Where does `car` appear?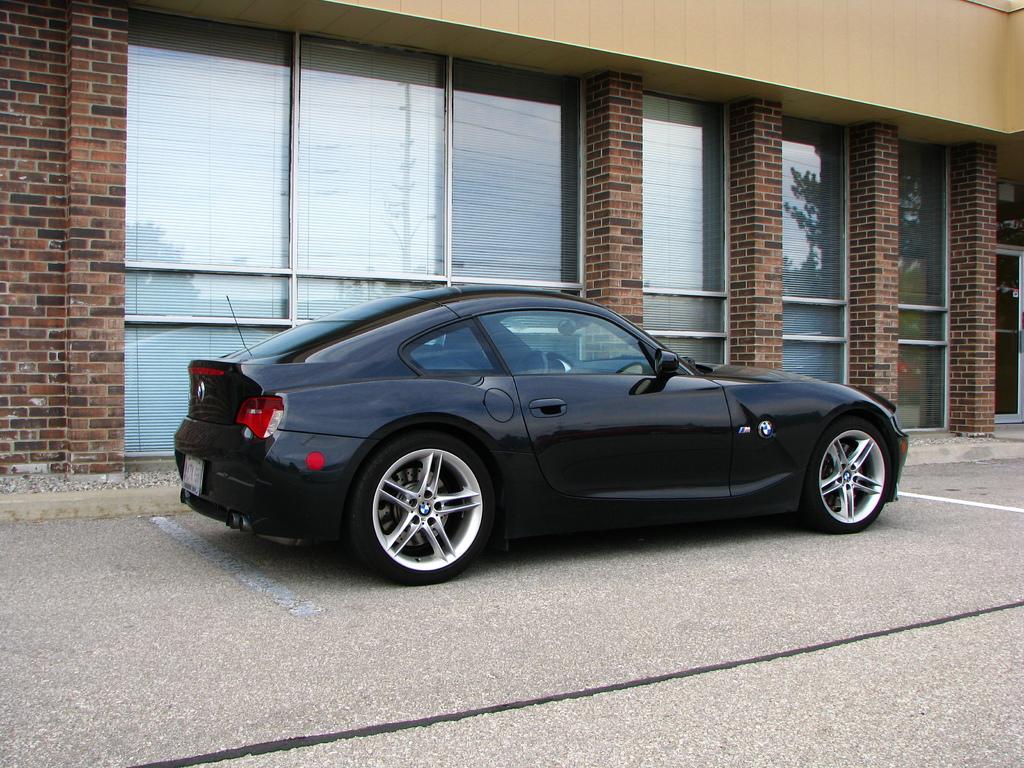
Appears at (x1=168, y1=284, x2=913, y2=579).
